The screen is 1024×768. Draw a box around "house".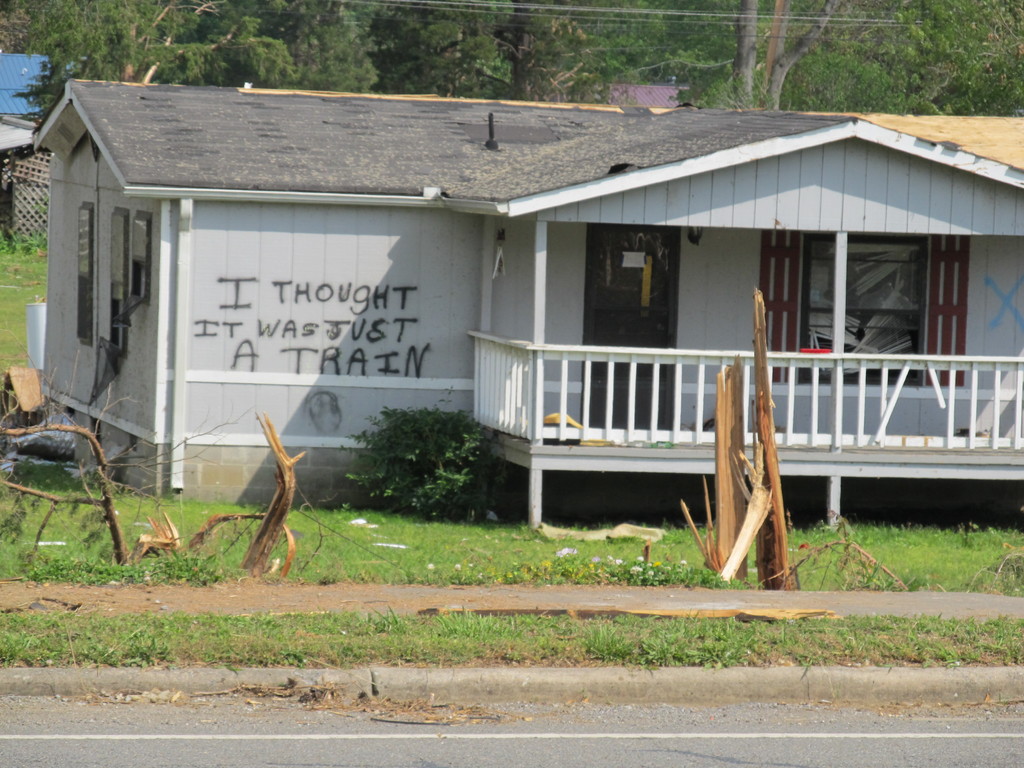
29, 78, 1023, 533.
